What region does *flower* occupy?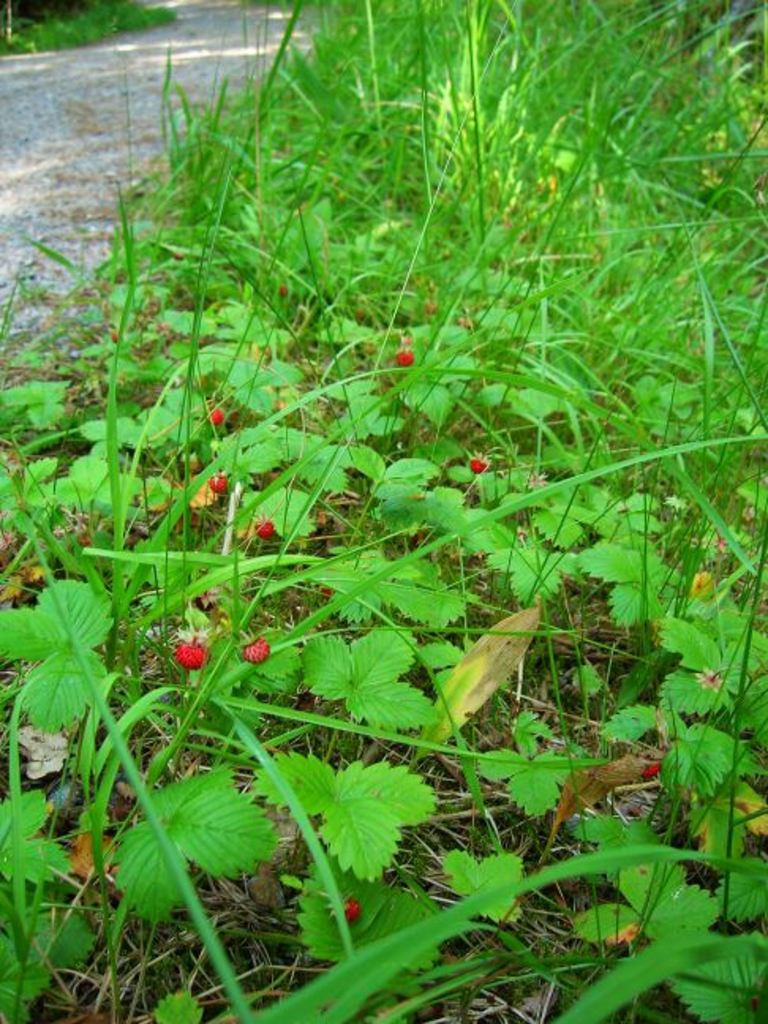
(left=256, top=528, right=273, bottom=542).
